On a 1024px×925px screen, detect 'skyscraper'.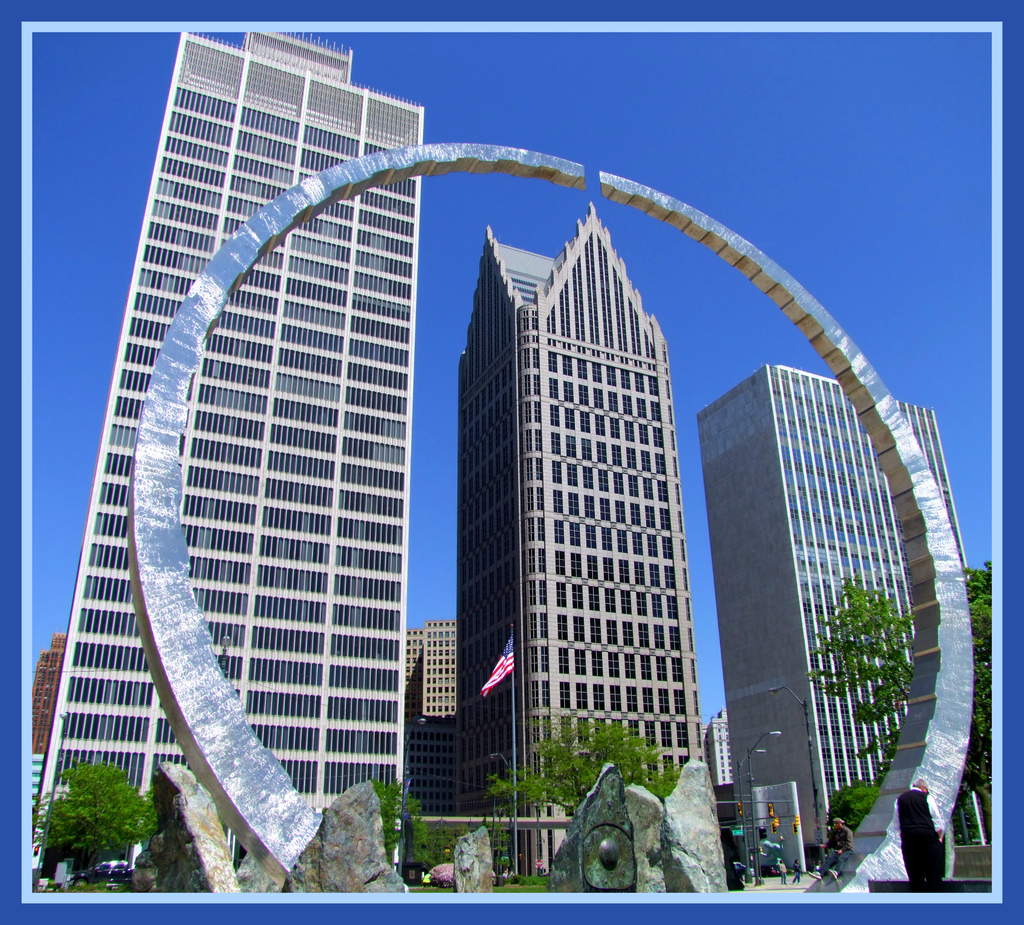
rect(400, 615, 474, 811).
